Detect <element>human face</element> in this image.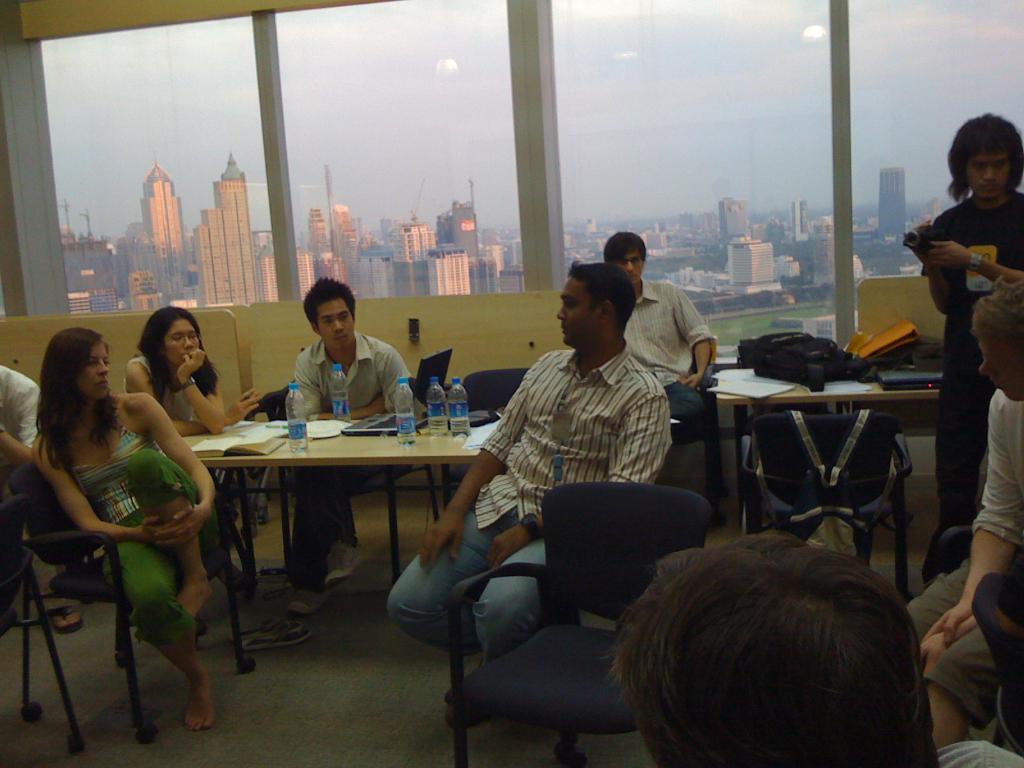
Detection: {"x1": 317, "y1": 298, "x2": 353, "y2": 346}.
